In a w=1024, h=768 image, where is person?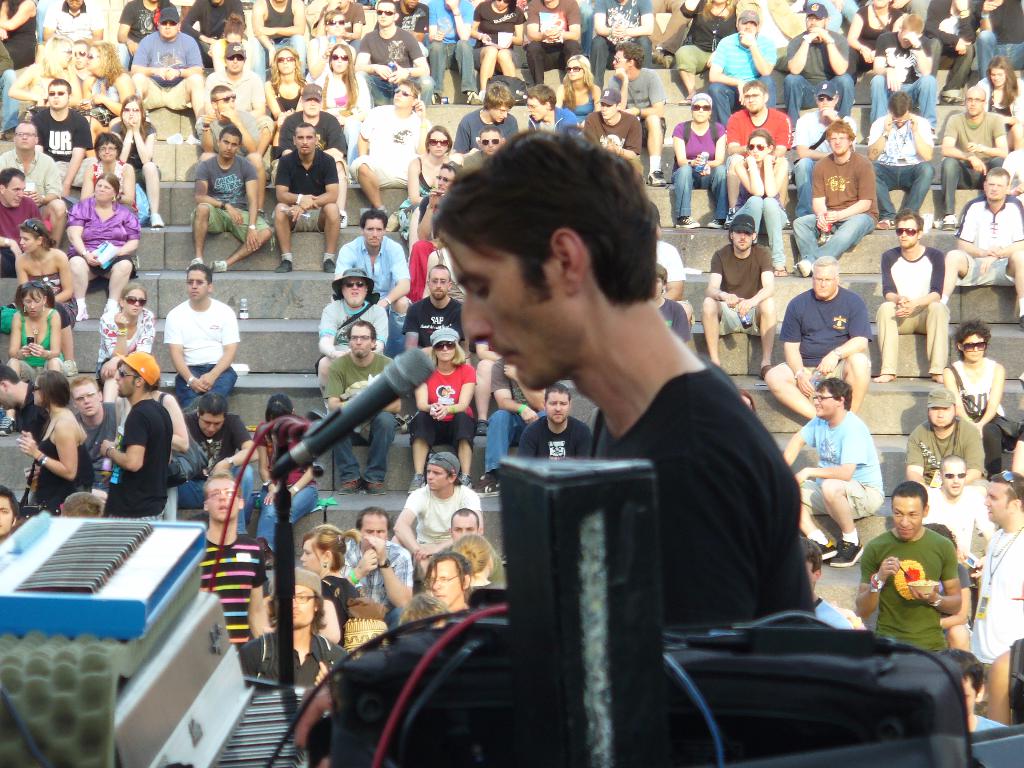
<bbox>94, 257, 164, 433</bbox>.
